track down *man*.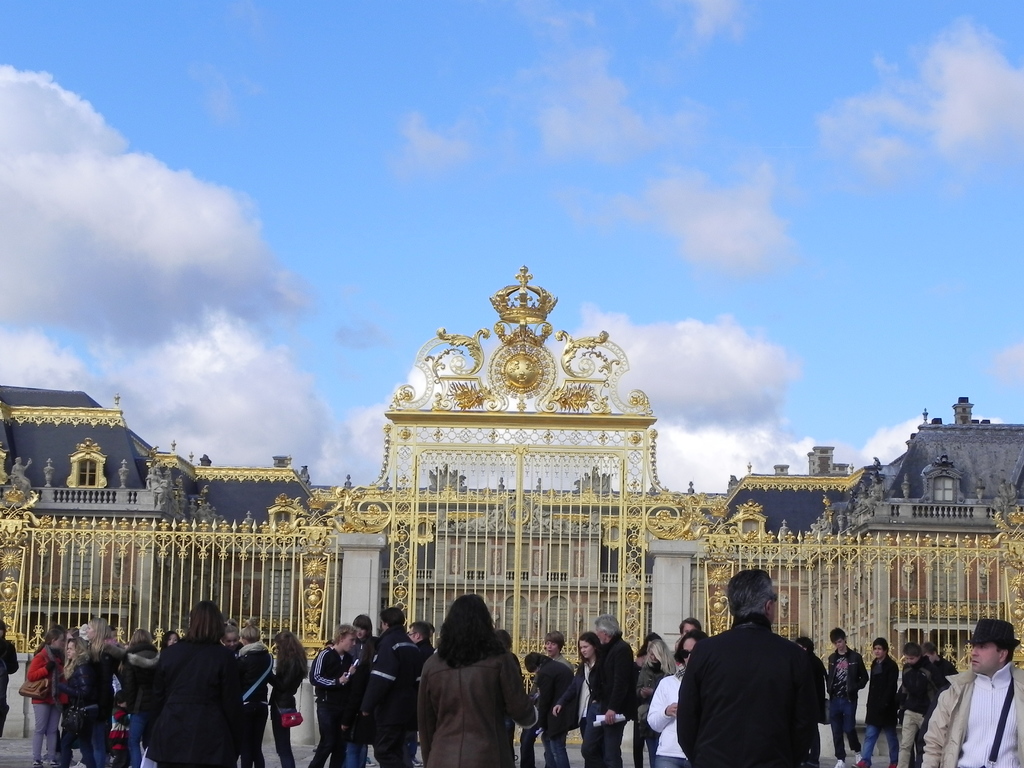
Tracked to region(582, 613, 634, 767).
